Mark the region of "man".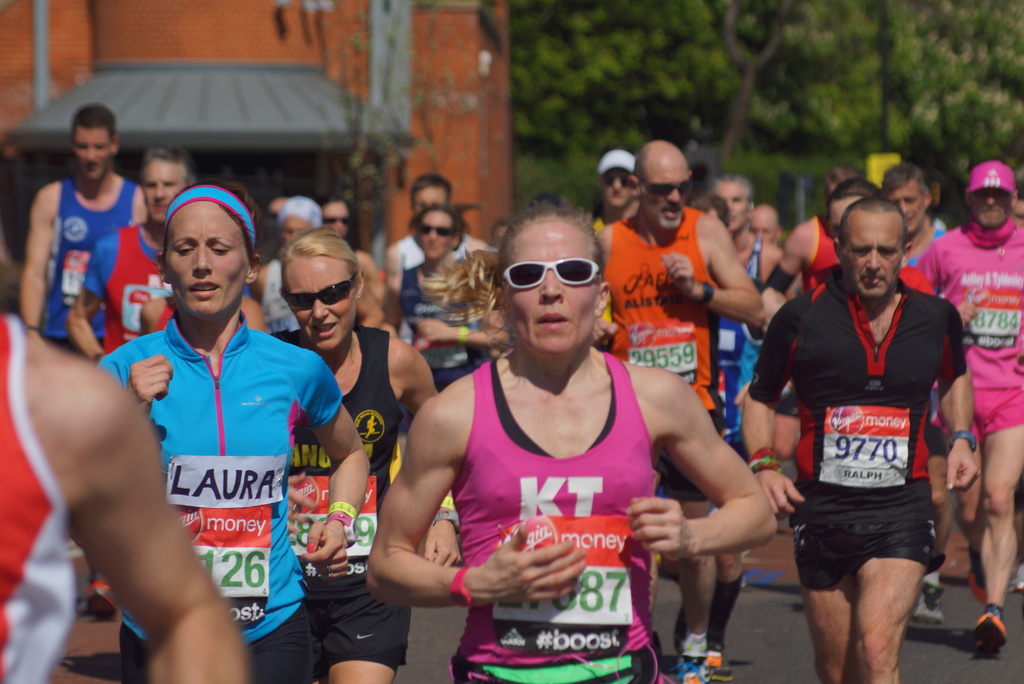
Region: bbox(582, 145, 646, 239).
